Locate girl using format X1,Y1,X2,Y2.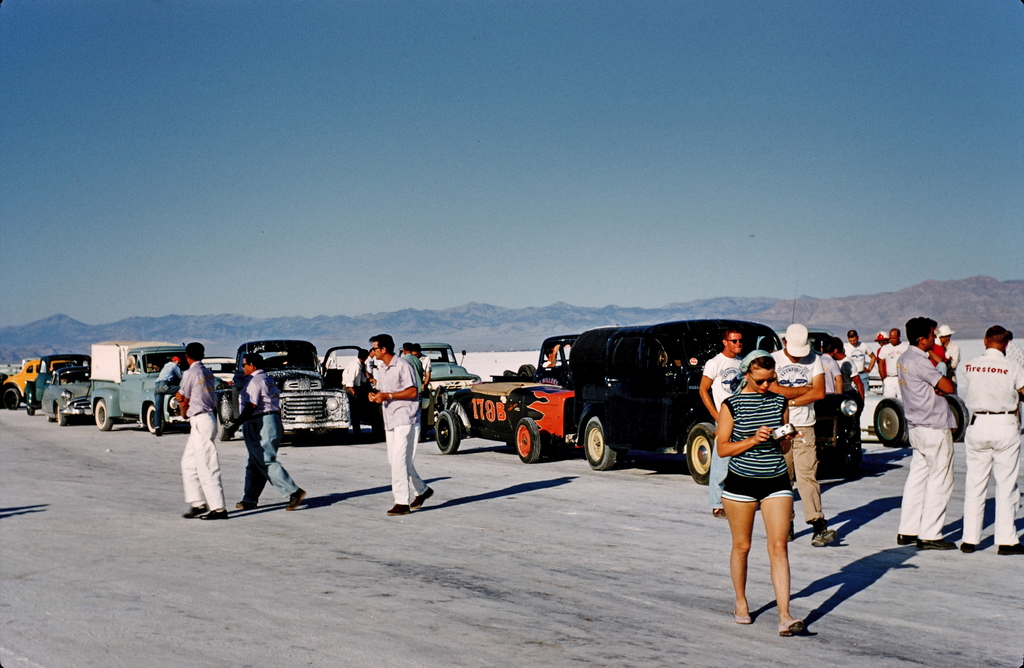
719,349,803,635.
